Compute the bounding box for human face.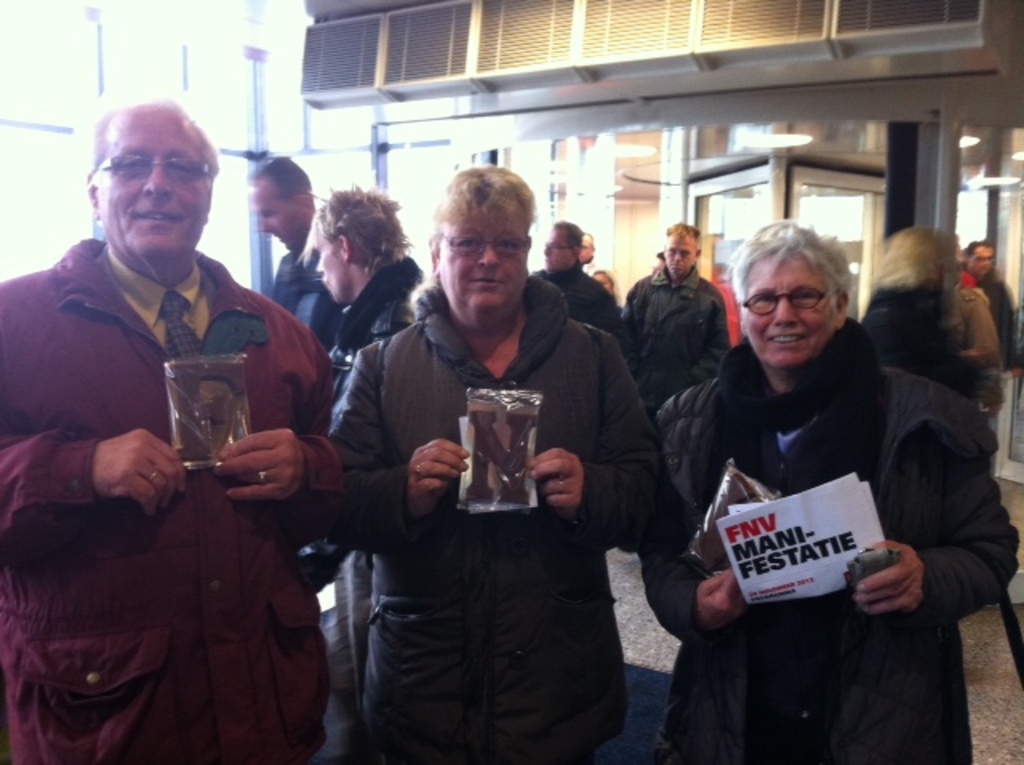
crop(656, 230, 694, 274).
